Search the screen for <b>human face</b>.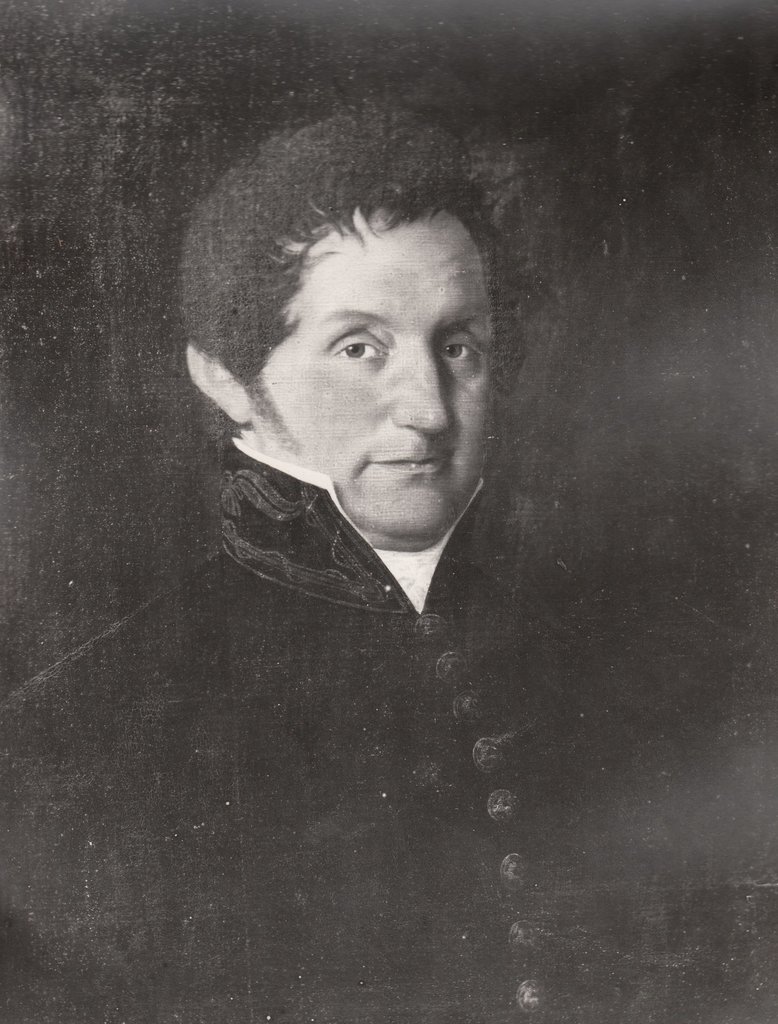
Found at [259, 212, 492, 543].
